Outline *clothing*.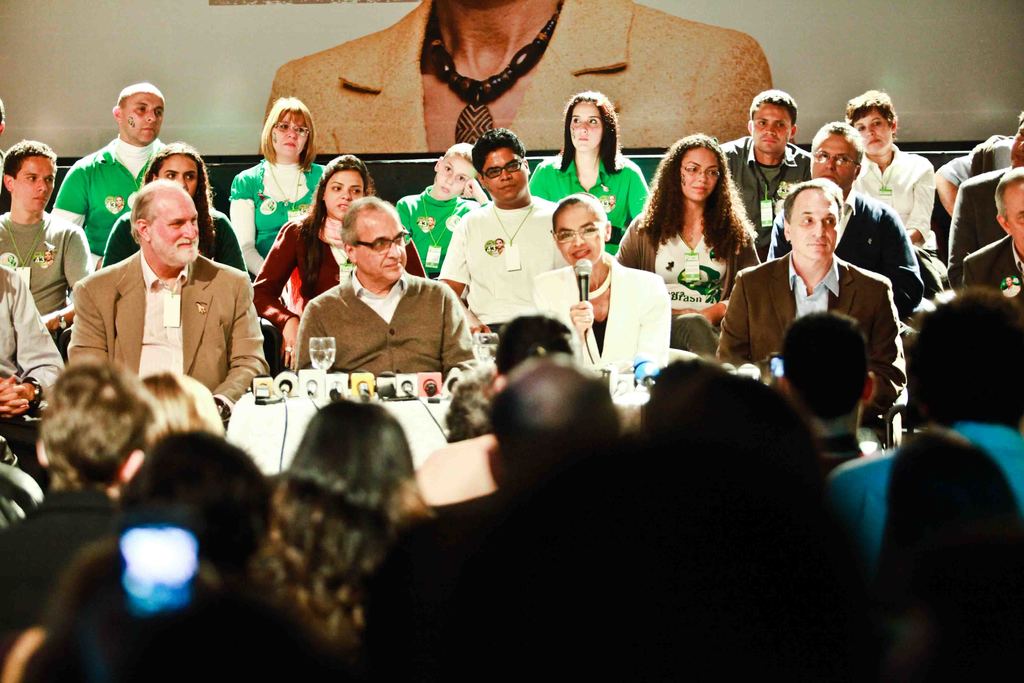
Outline: crop(7, 211, 91, 352).
